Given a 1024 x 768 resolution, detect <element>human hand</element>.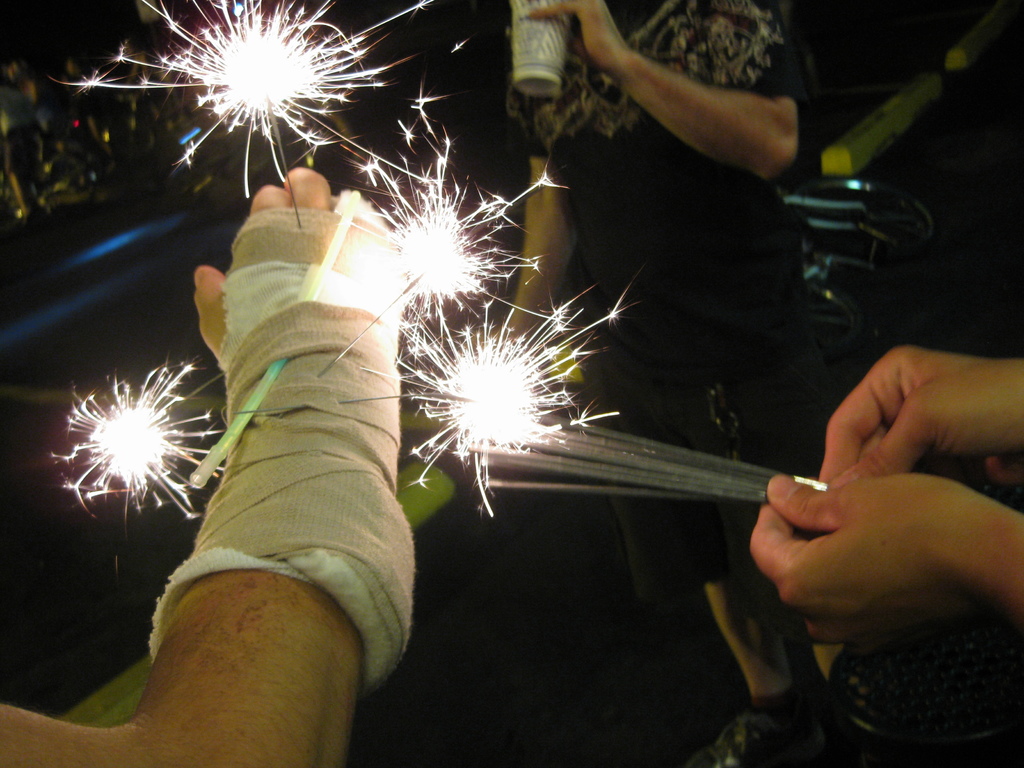
left=196, top=161, right=387, bottom=362.
